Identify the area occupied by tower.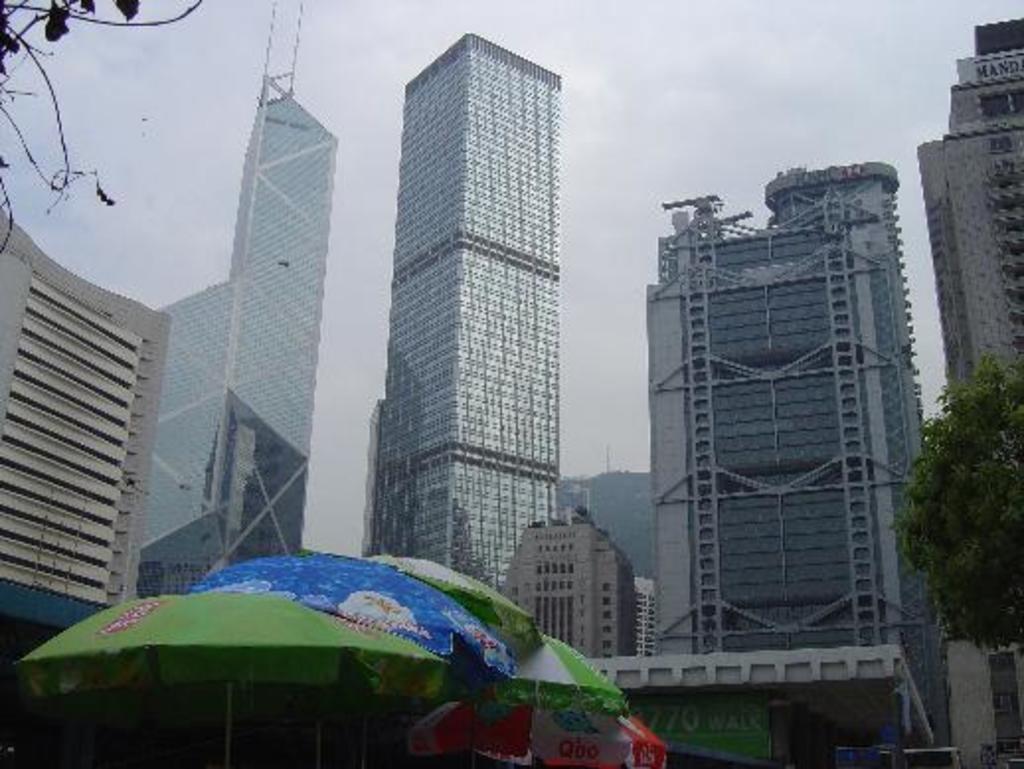
Area: BBox(502, 516, 633, 654).
